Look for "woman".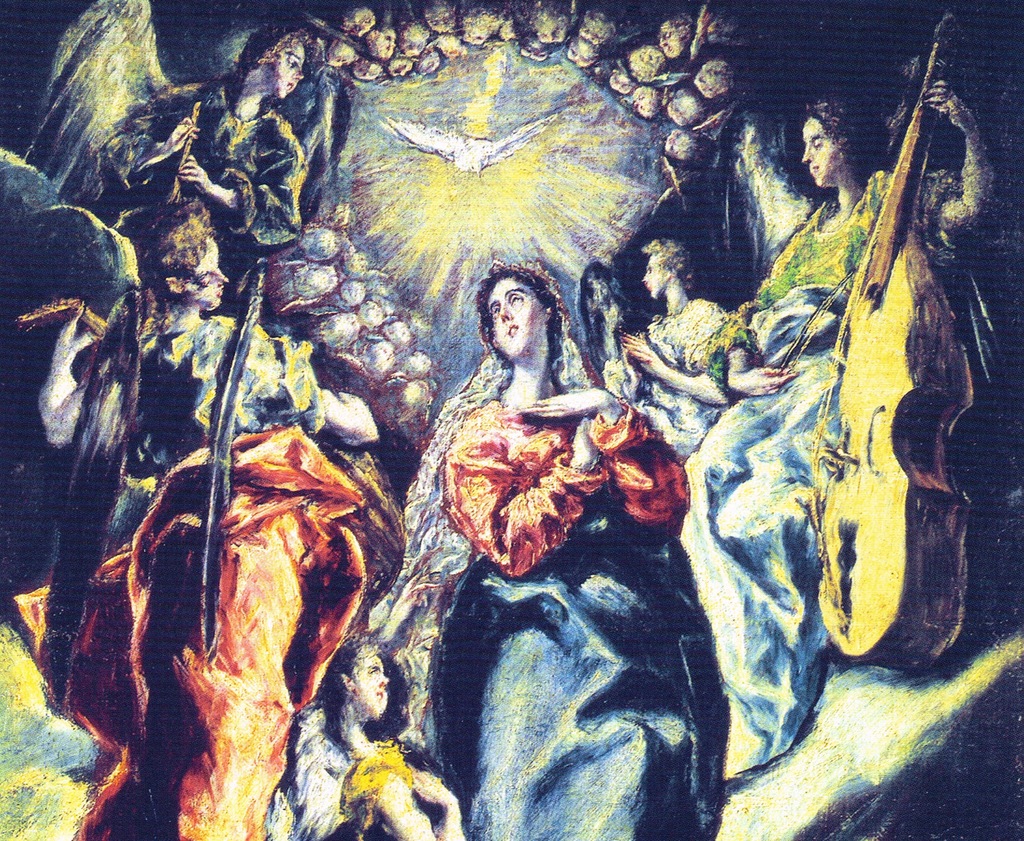
Found: 369/204/700/801.
